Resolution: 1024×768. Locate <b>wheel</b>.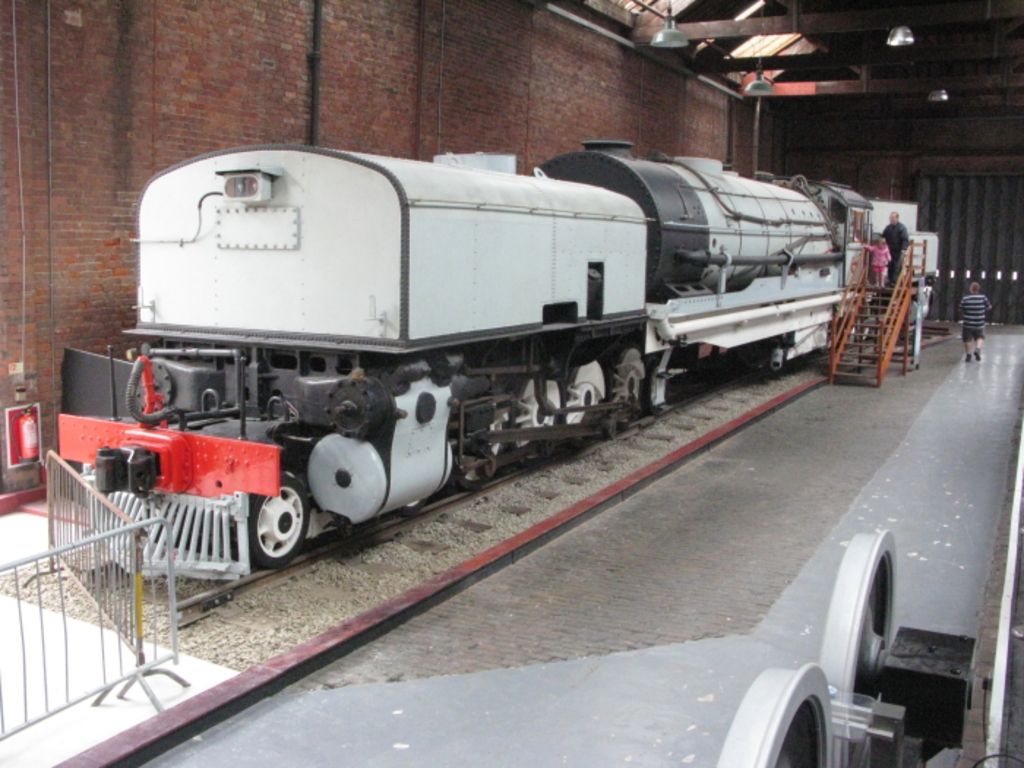
[819,530,898,767].
